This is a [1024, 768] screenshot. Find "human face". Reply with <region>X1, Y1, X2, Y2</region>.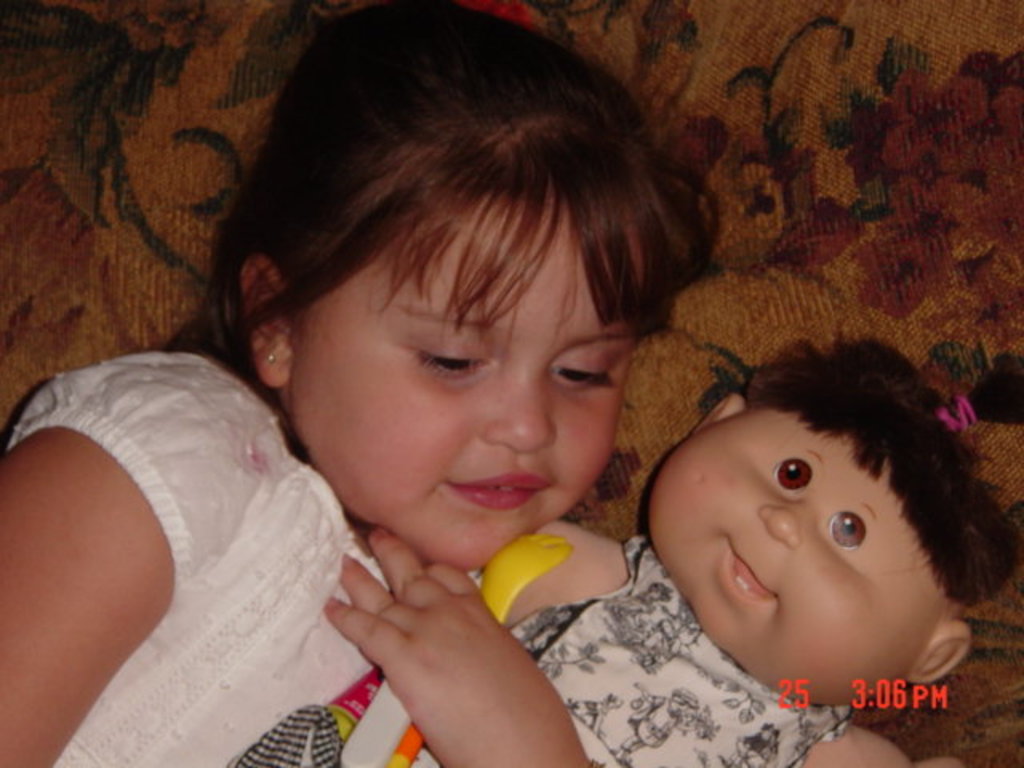
<region>291, 194, 634, 570</region>.
